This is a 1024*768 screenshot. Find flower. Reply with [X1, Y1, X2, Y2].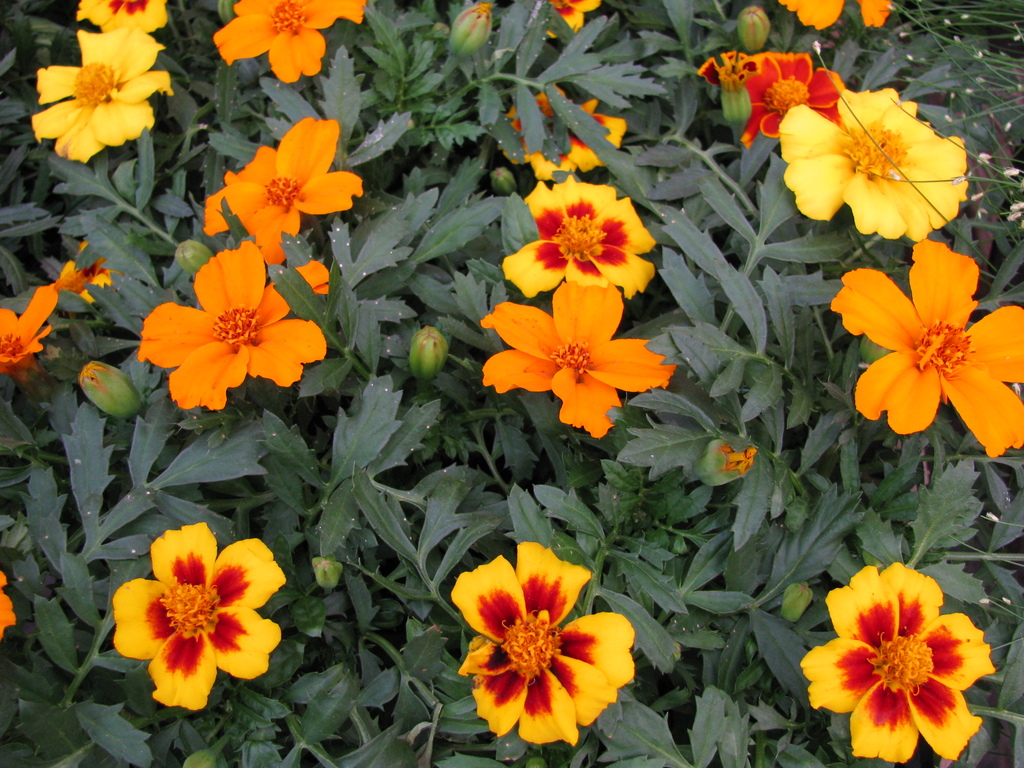
[769, 0, 899, 29].
